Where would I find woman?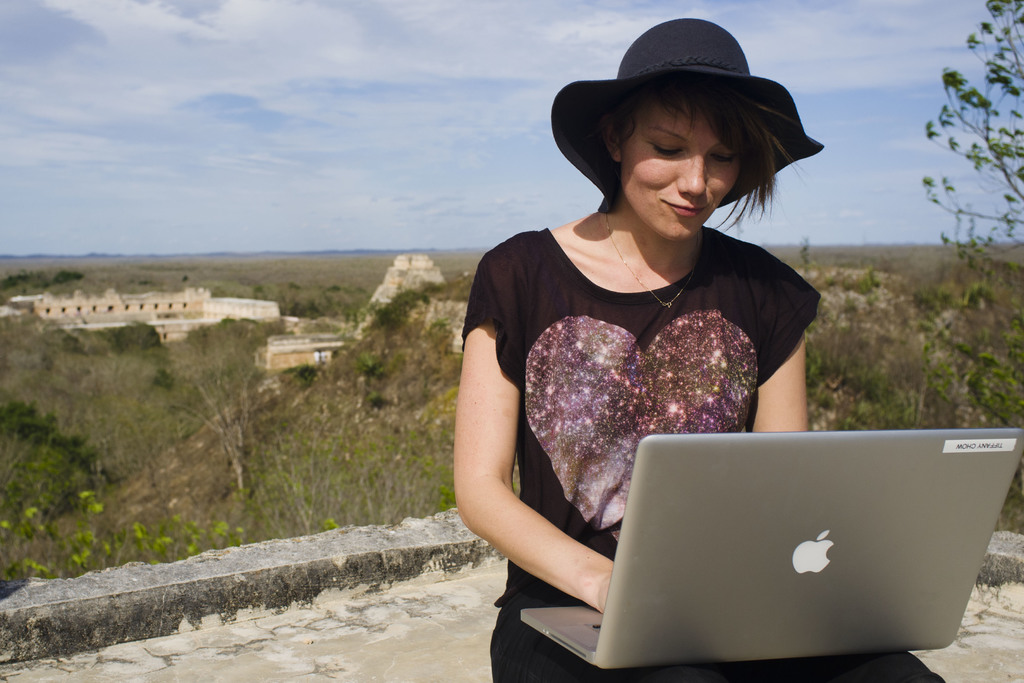
At (482, 117, 798, 621).
